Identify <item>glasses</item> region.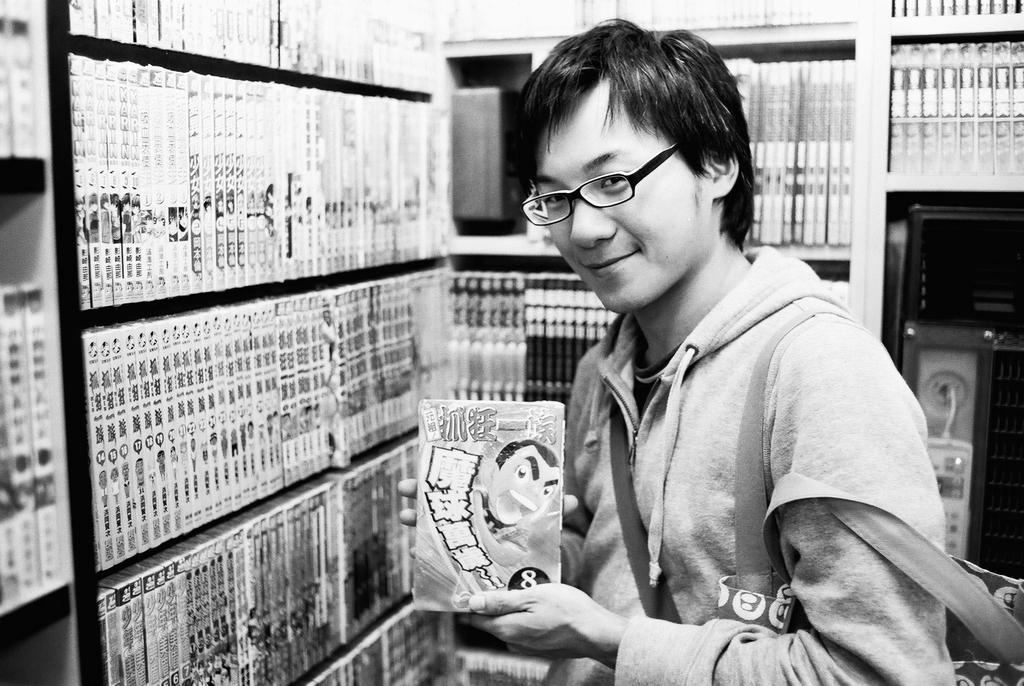
Region: 509 143 685 227.
